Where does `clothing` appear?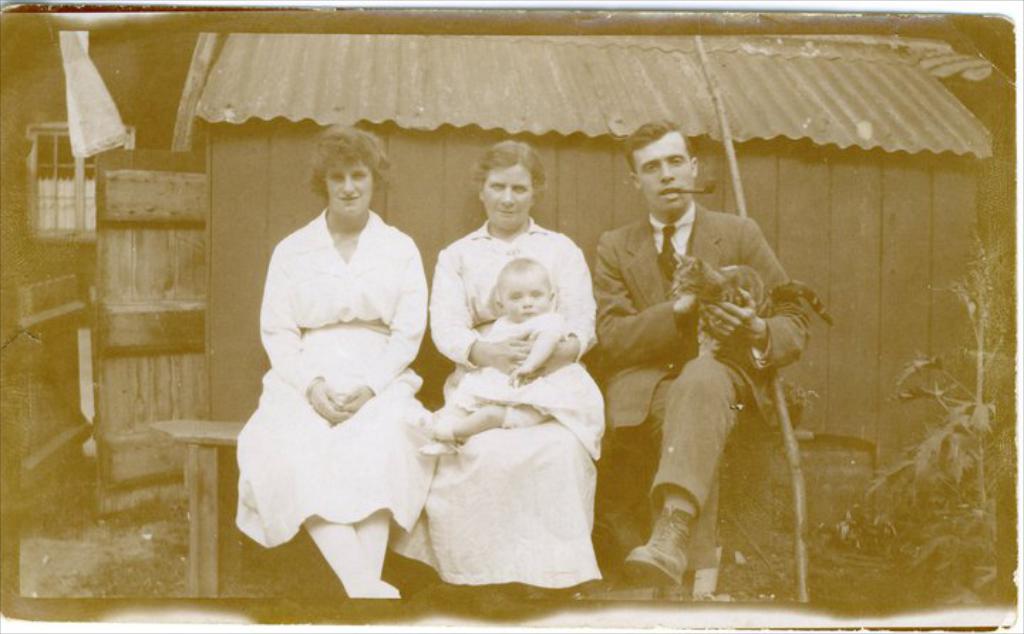
Appears at 420, 213, 610, 597.
